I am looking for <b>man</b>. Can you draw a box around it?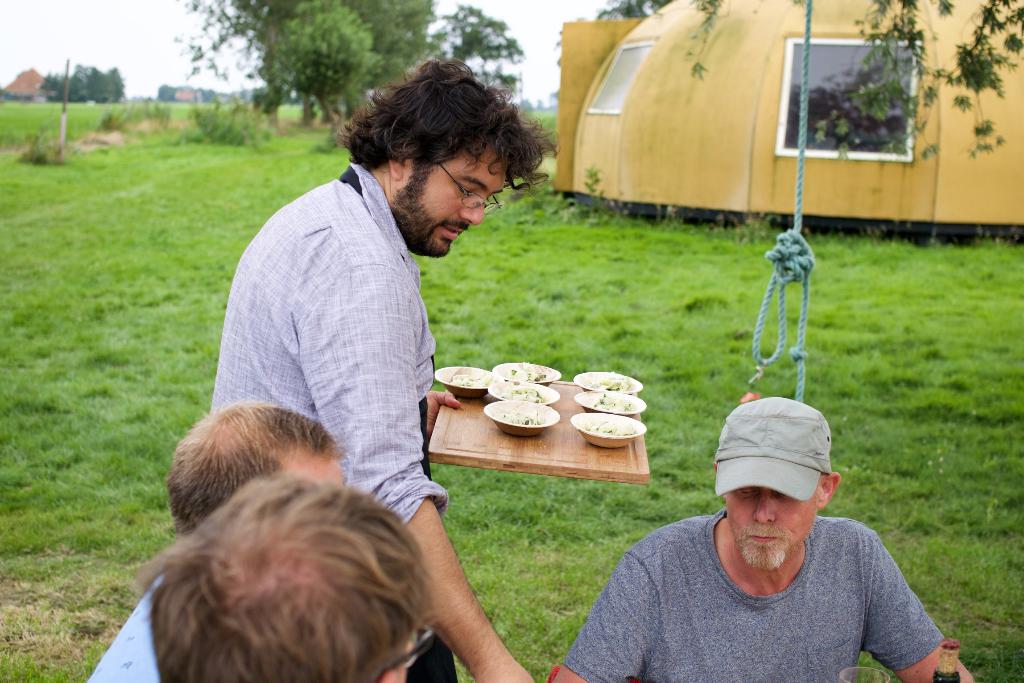
Sure, the bounding box is [left=212, top=51, right=539, bottom=682].
